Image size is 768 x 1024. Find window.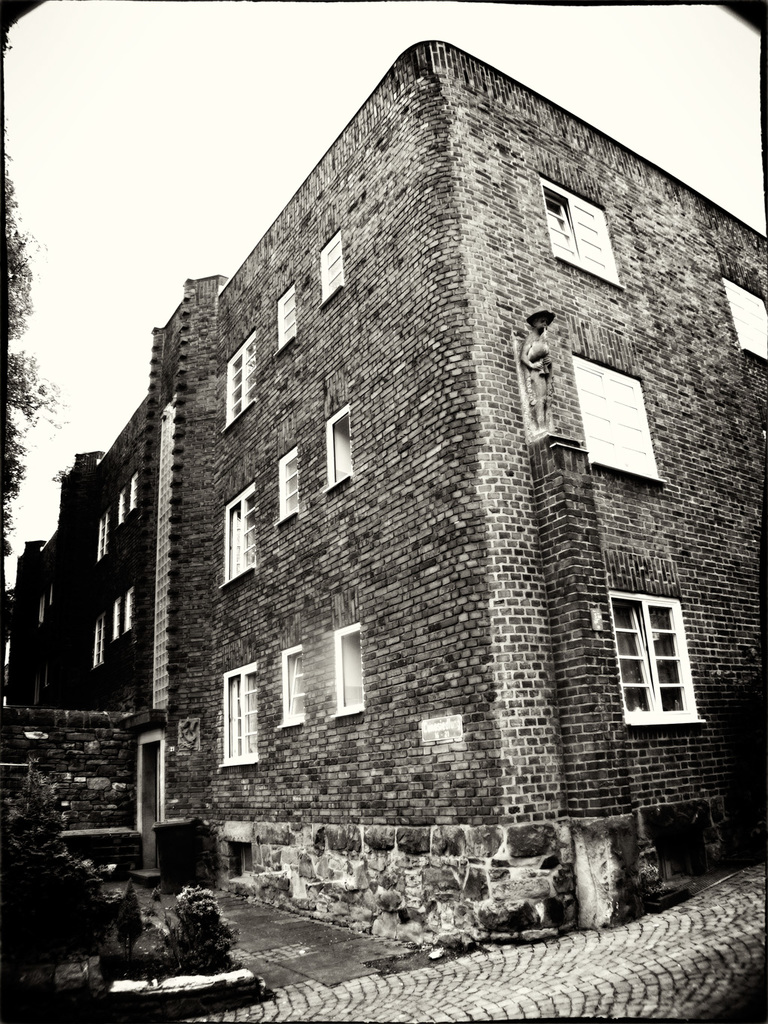
91/621/101/672.
